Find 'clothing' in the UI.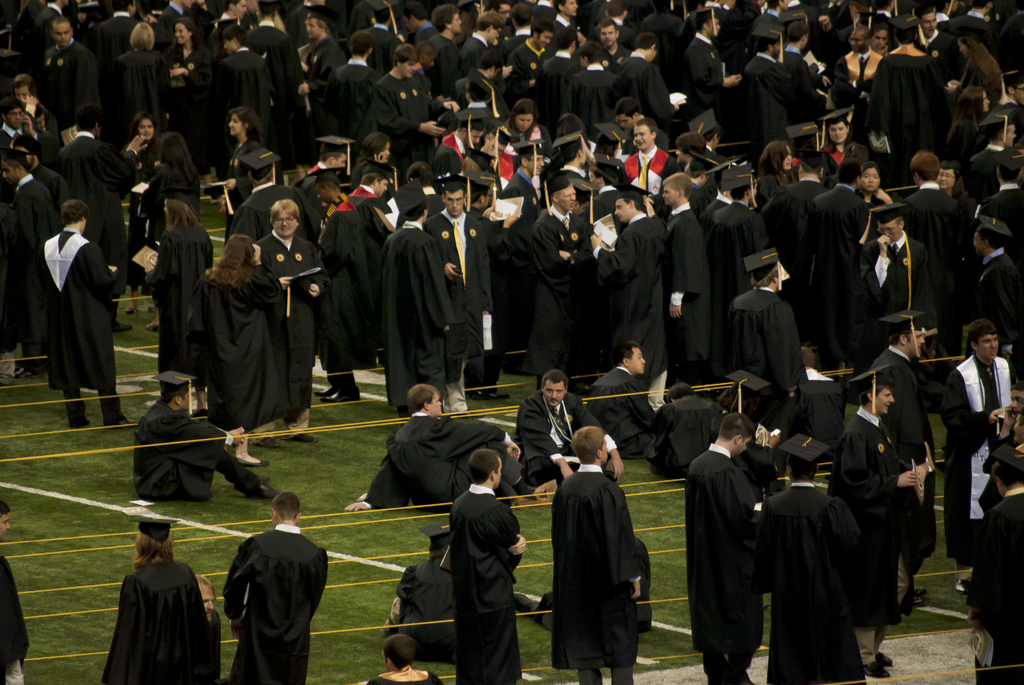
UI element at pyautogui.locateOnScreen(99, 562, 221, 684).
